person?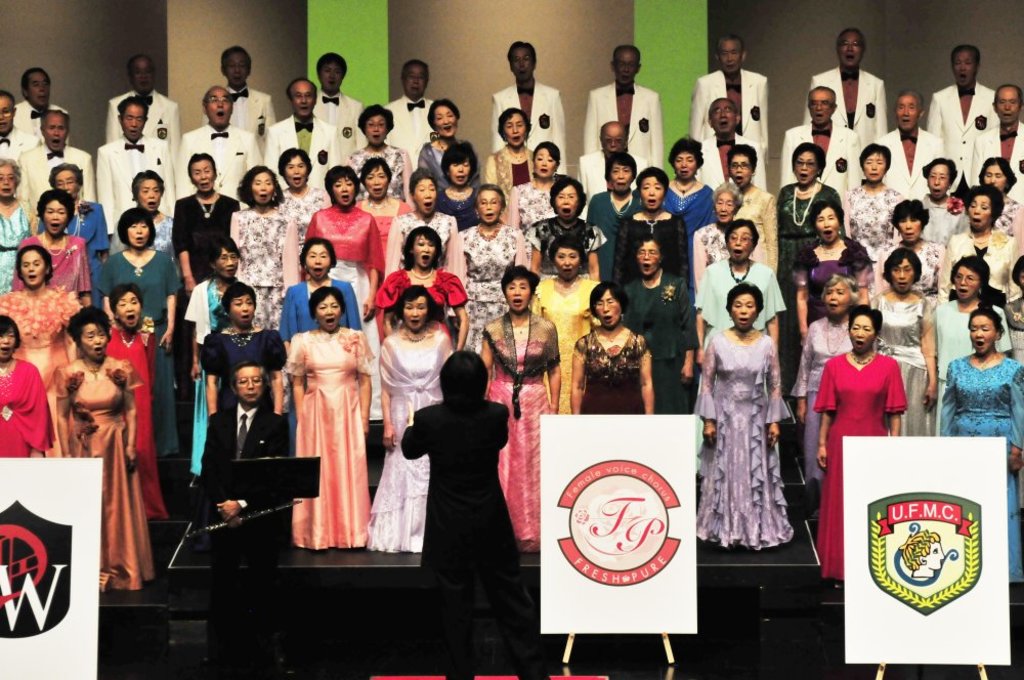
select_region(282, 163, 376, 291)
